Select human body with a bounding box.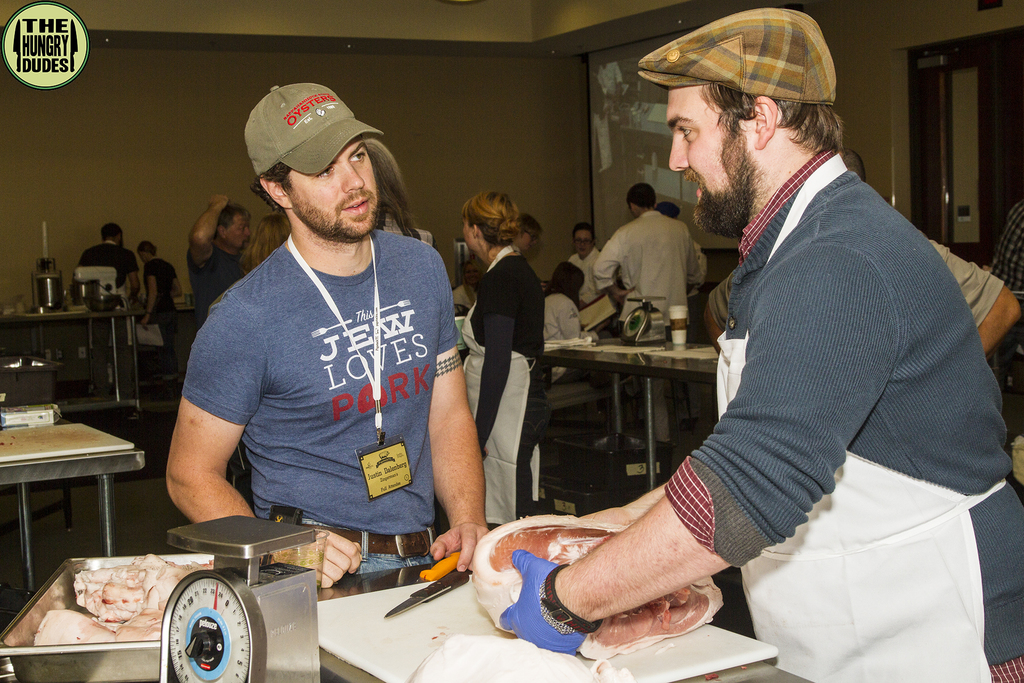
x1=76 y1=222 x2=138 y2=299.
